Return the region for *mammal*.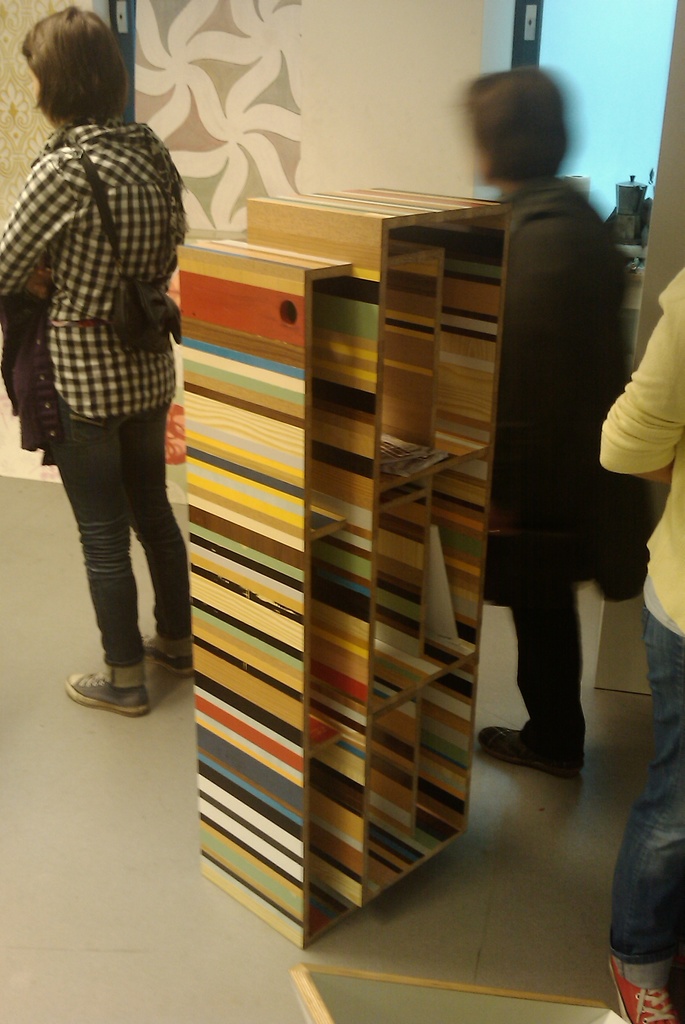
detection(0, 10, 206, 722).
